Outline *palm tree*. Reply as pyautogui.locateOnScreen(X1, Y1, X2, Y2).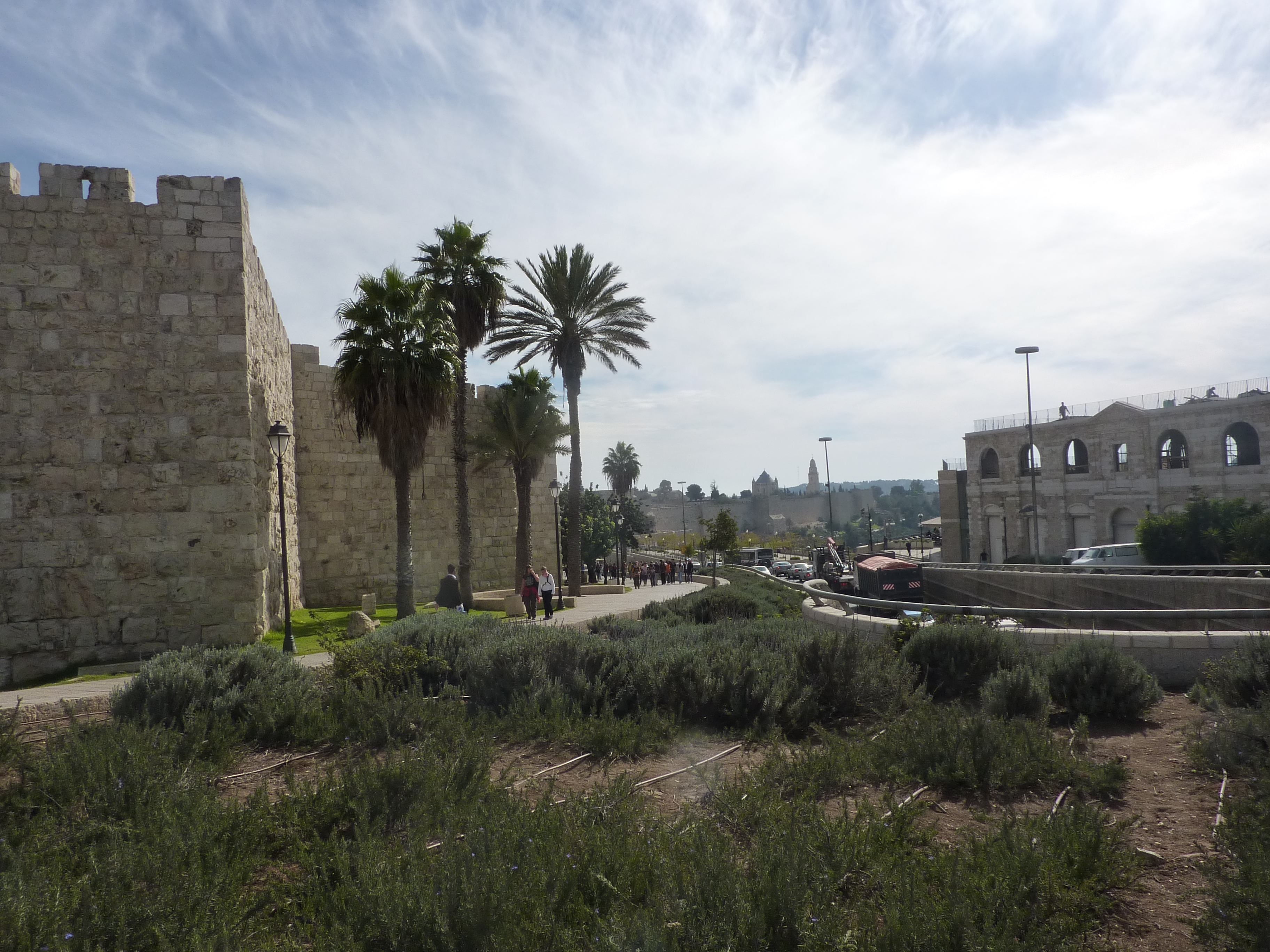
pyautogui.locateOnScreen(168, 120, 192, 209).
